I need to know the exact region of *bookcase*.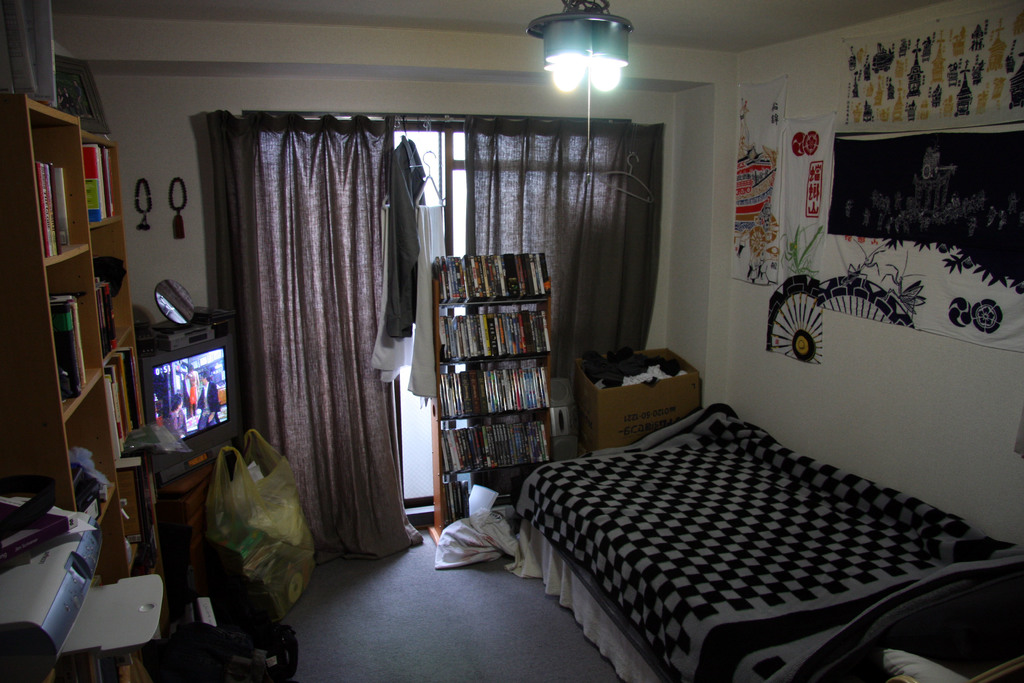
Region: <region>429, 273, 580, 498</region>.
